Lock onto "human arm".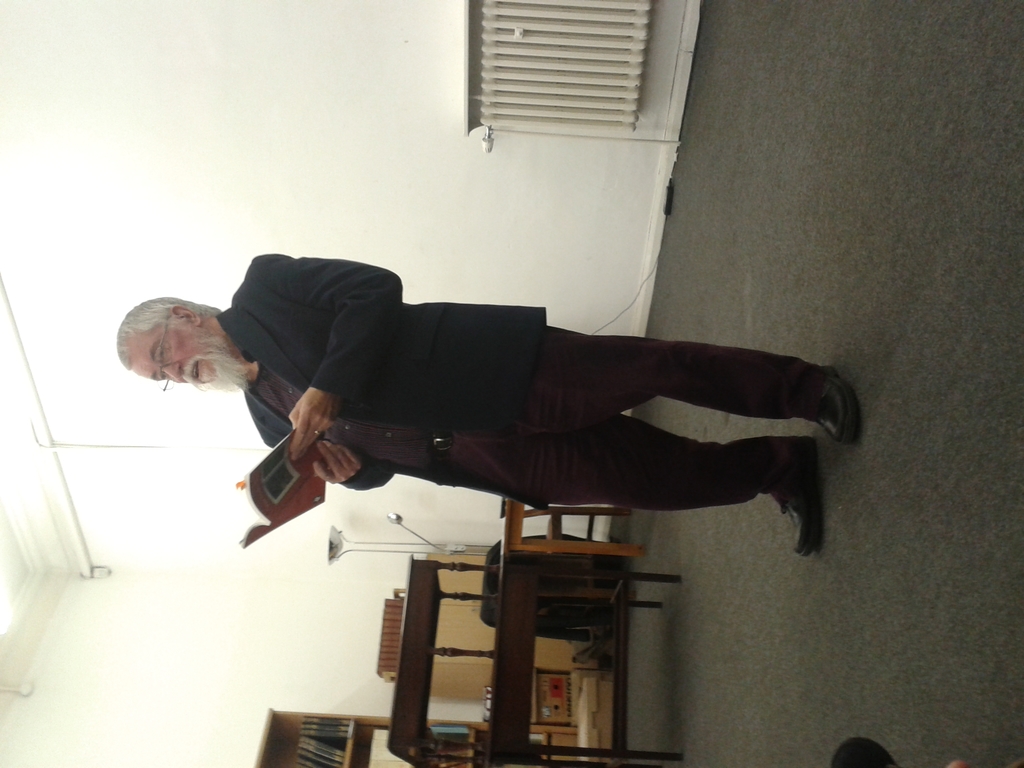
Locked: locate(253, 261, 401, 468).
